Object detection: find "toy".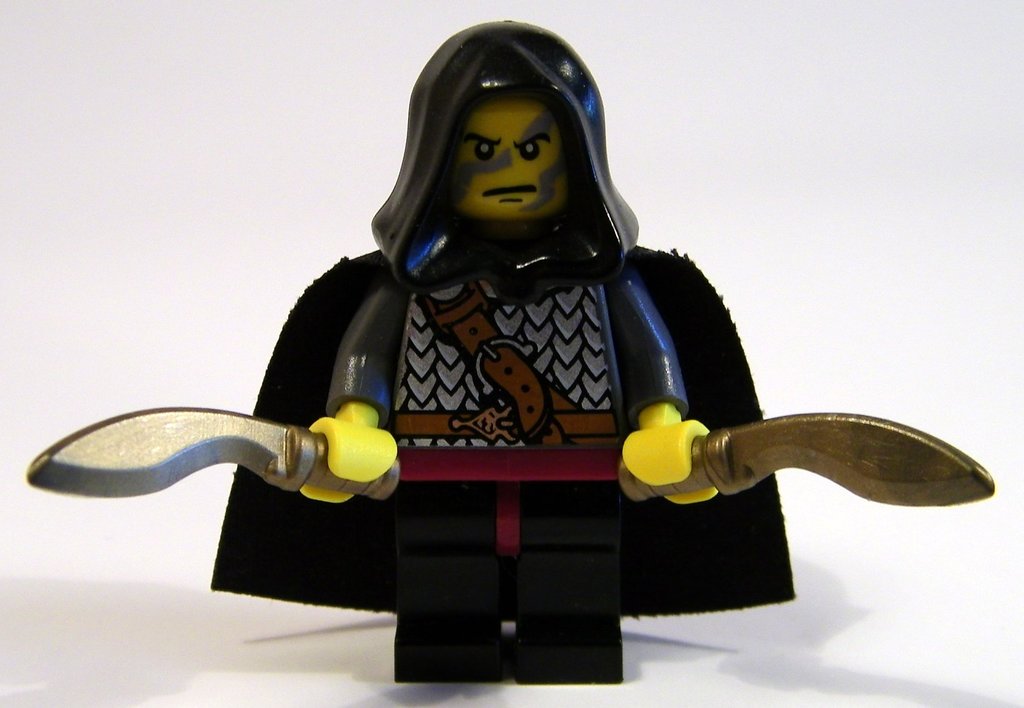
crop(613, 405, 996, 505).
